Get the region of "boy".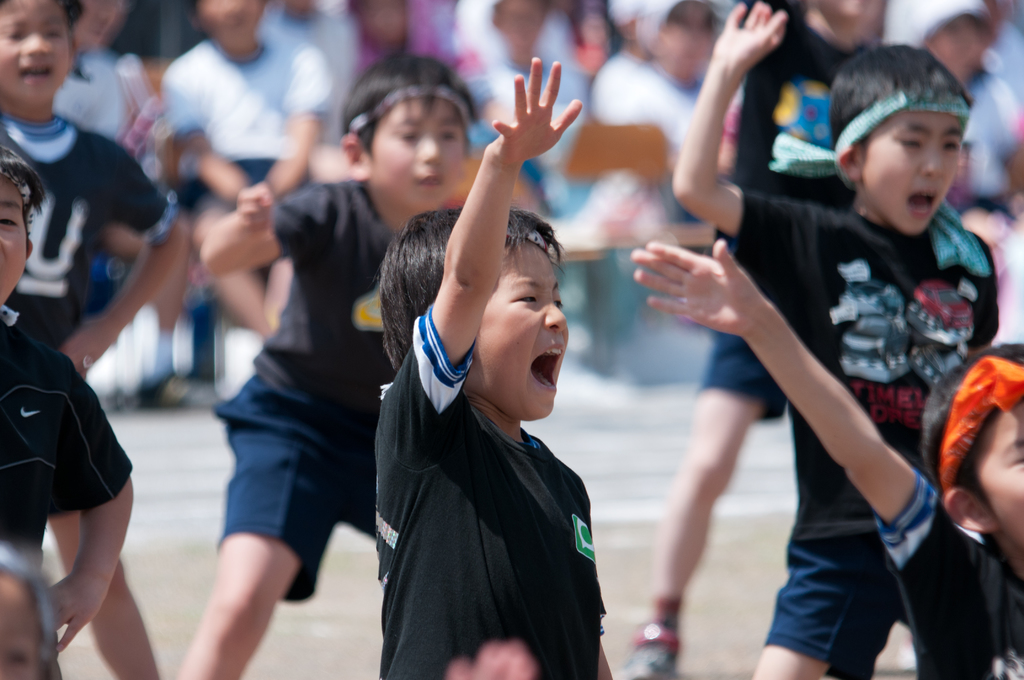
box=[372, 54, 614, 679].
